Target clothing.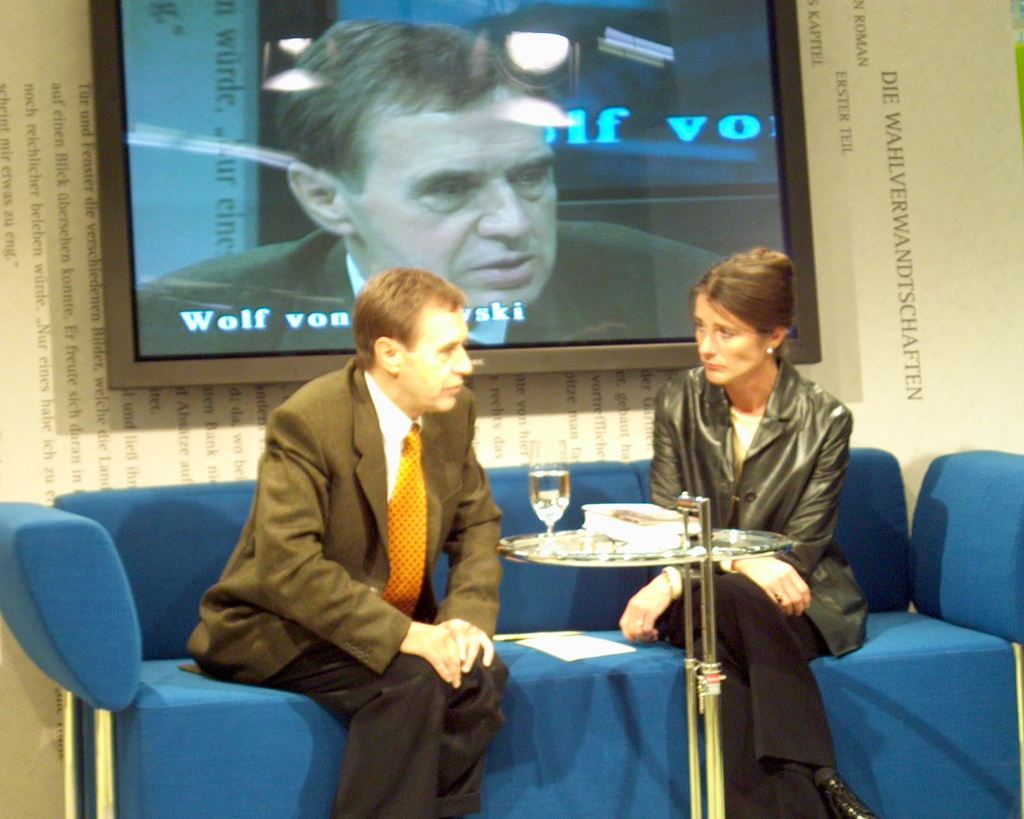
Target region: pyautogui.locateOnScreen(184, 356, 510, 818).
